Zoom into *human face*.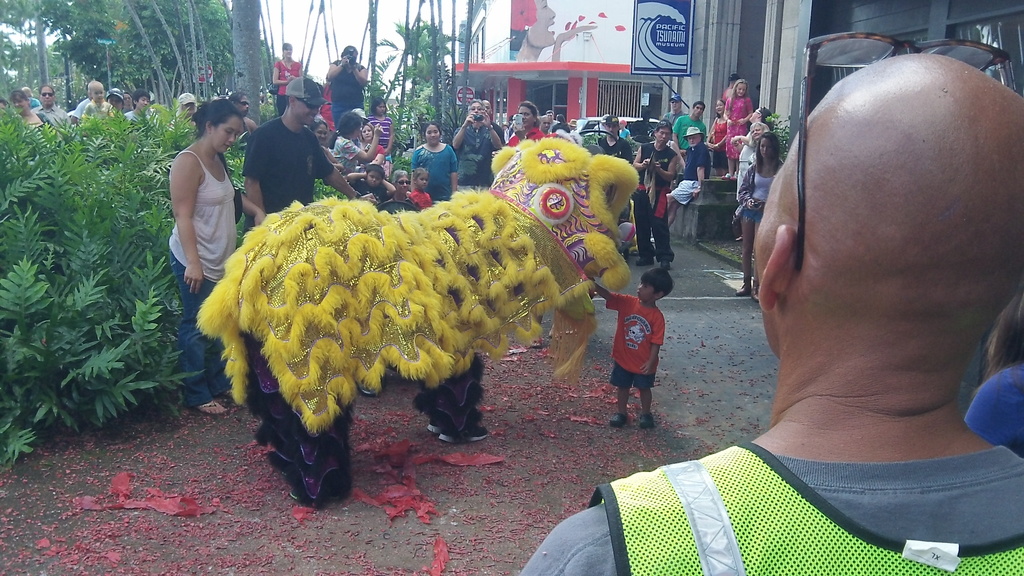
Zoom target: locate(236, 95, 249, 116).
